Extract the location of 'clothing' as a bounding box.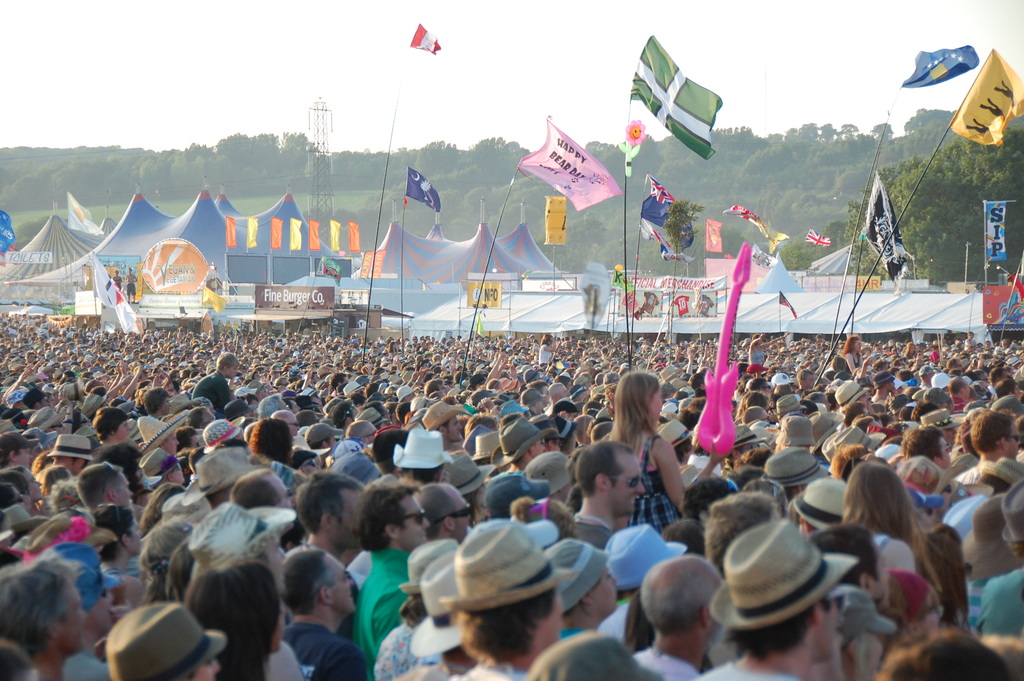
[491, 470, 532, 484].
